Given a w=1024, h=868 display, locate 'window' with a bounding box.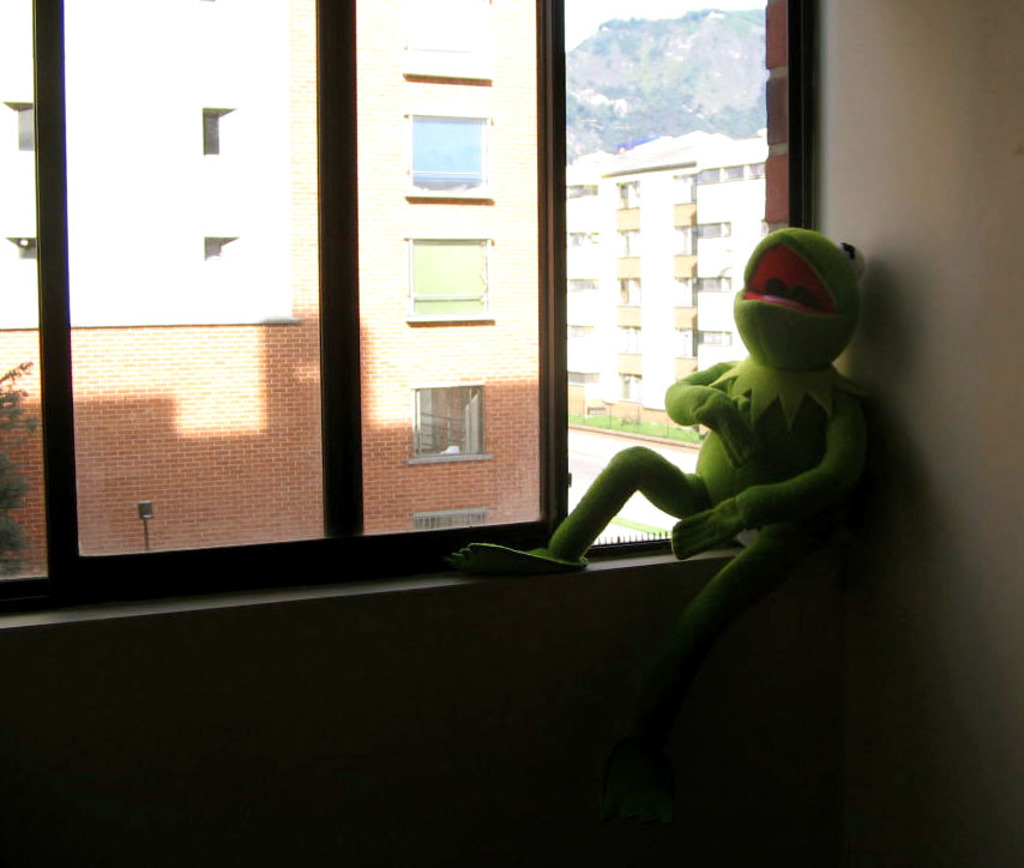
Located: [left=697, top=158, right=765, bottom=186].
